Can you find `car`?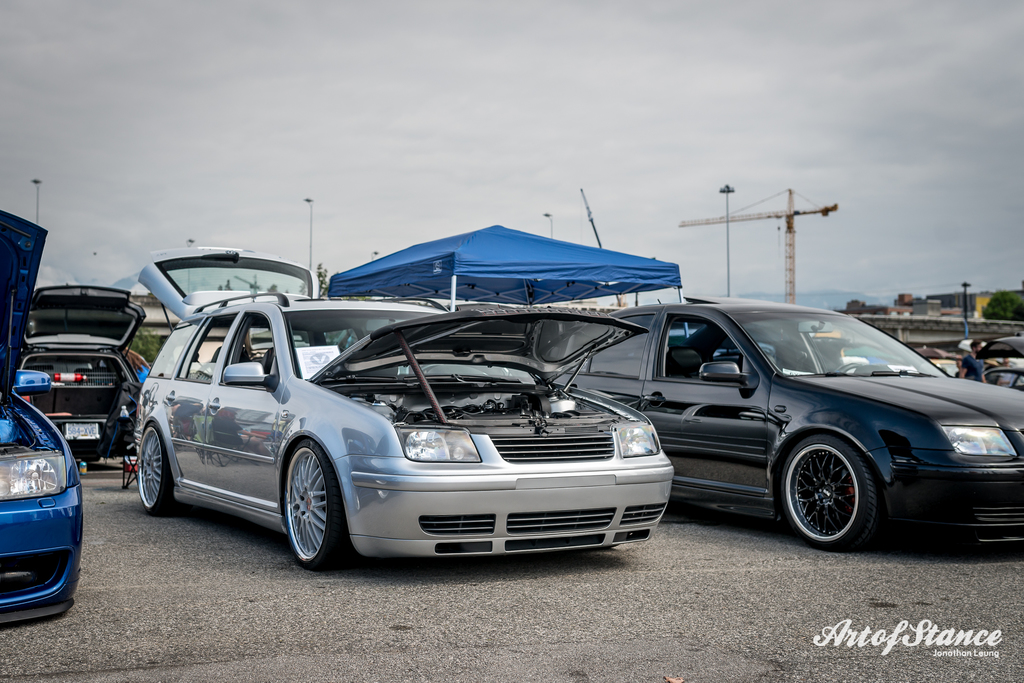
Yes, bounding box: {"x1": 12, "y1": 281, "x2": 147, "y2": 481}.
